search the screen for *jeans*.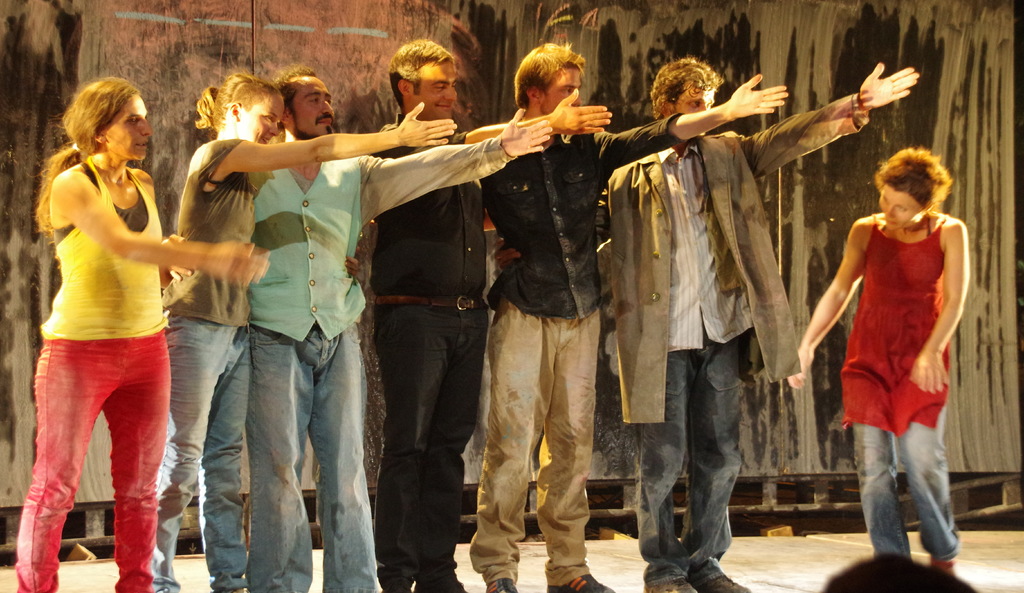
Found at <region>244, 311, 381, 592</region>.
